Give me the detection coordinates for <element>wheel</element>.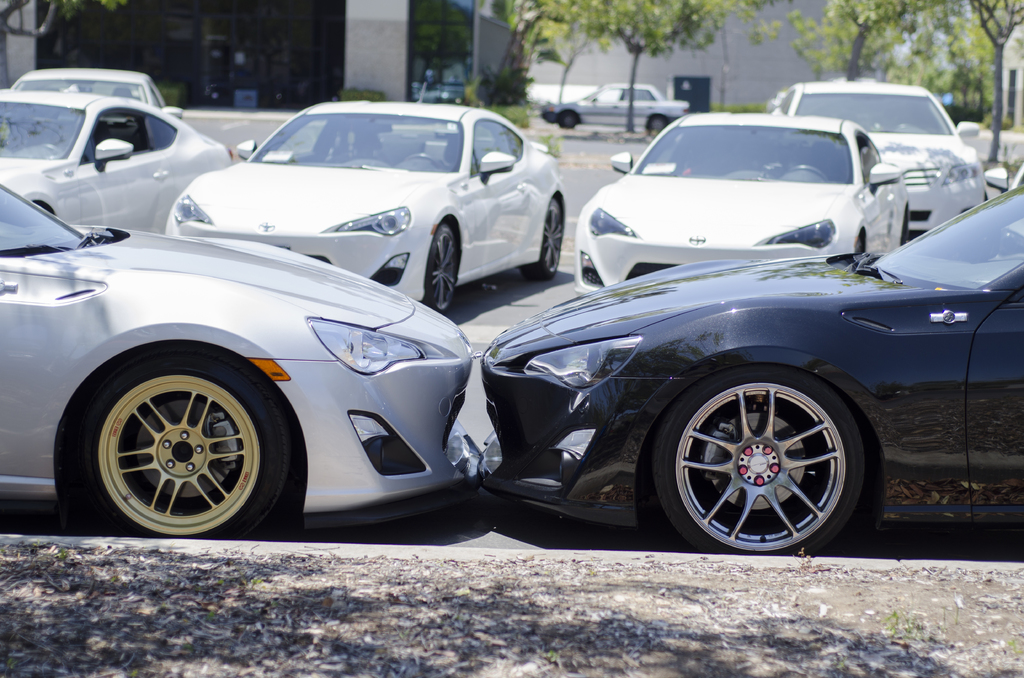
67 341 304 541.
